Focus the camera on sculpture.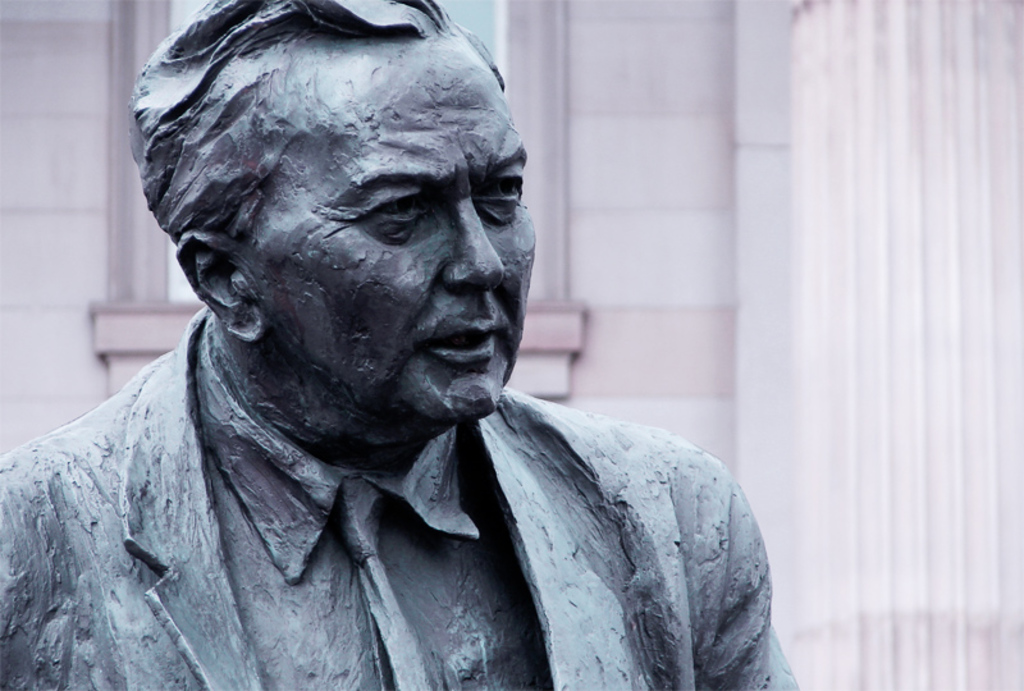
Focus region: <box>8,0,767,678</box>.
